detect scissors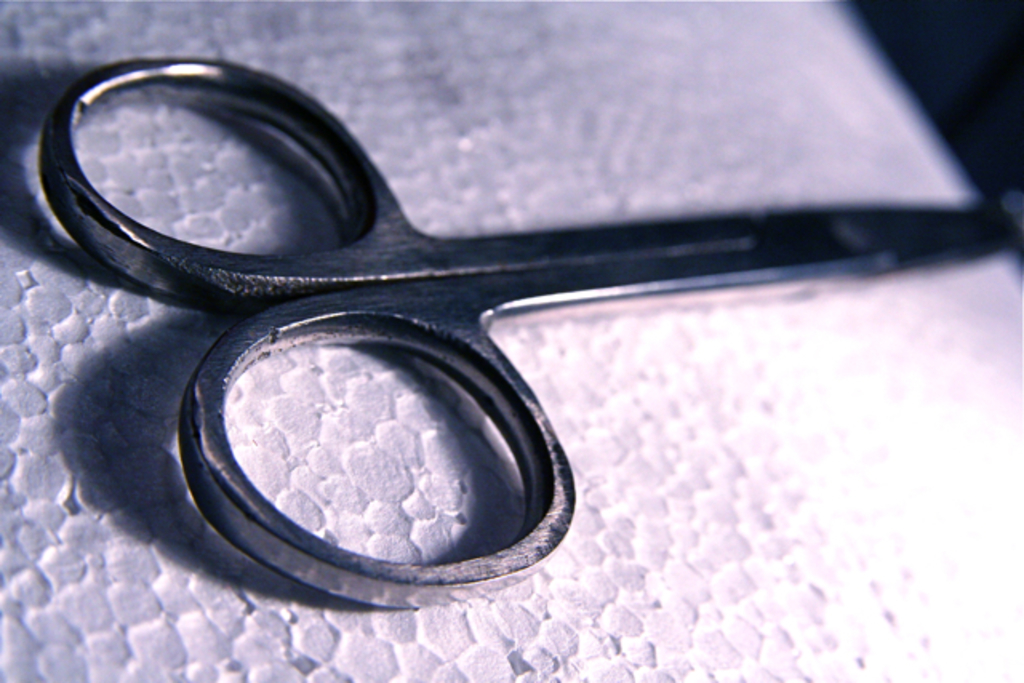
(35,48,1022,609)
